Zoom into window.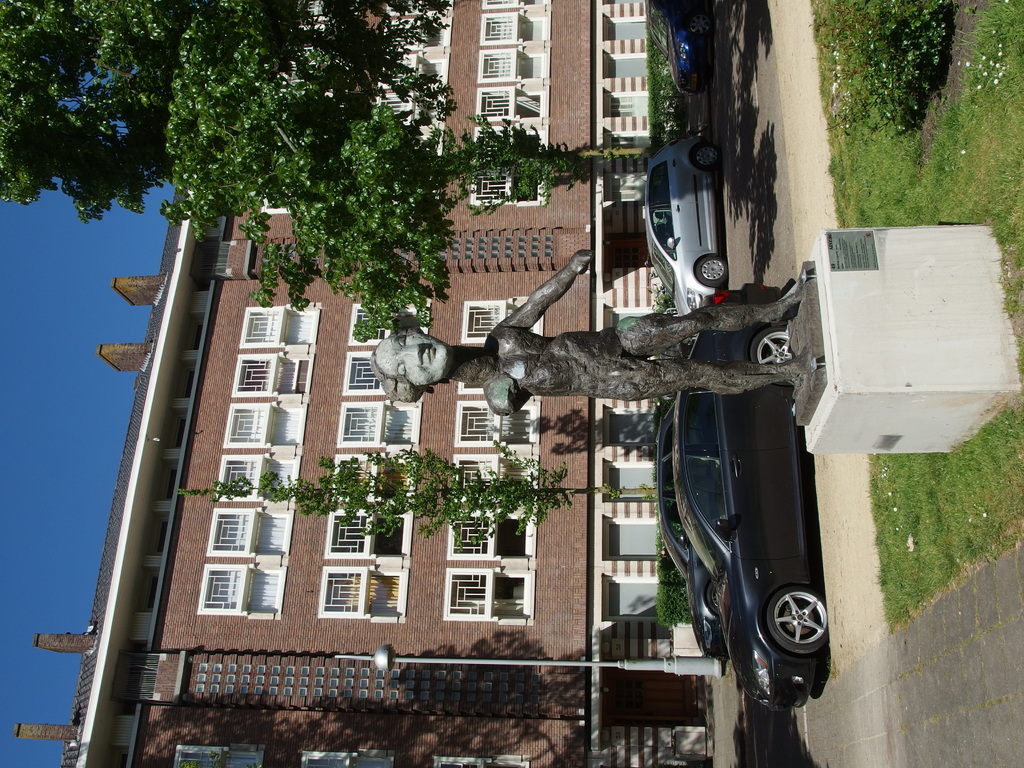
Zoom target: left=648, top=206, right=677, bottom=259.
